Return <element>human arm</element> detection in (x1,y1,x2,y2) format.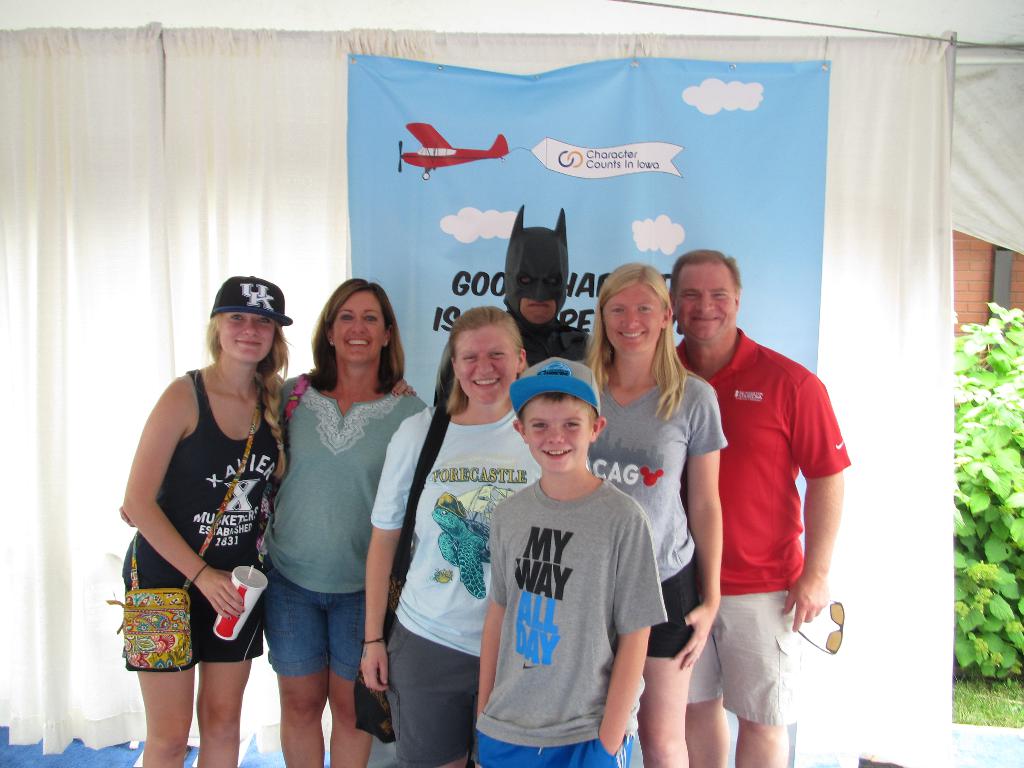
(388,374,420,394).
